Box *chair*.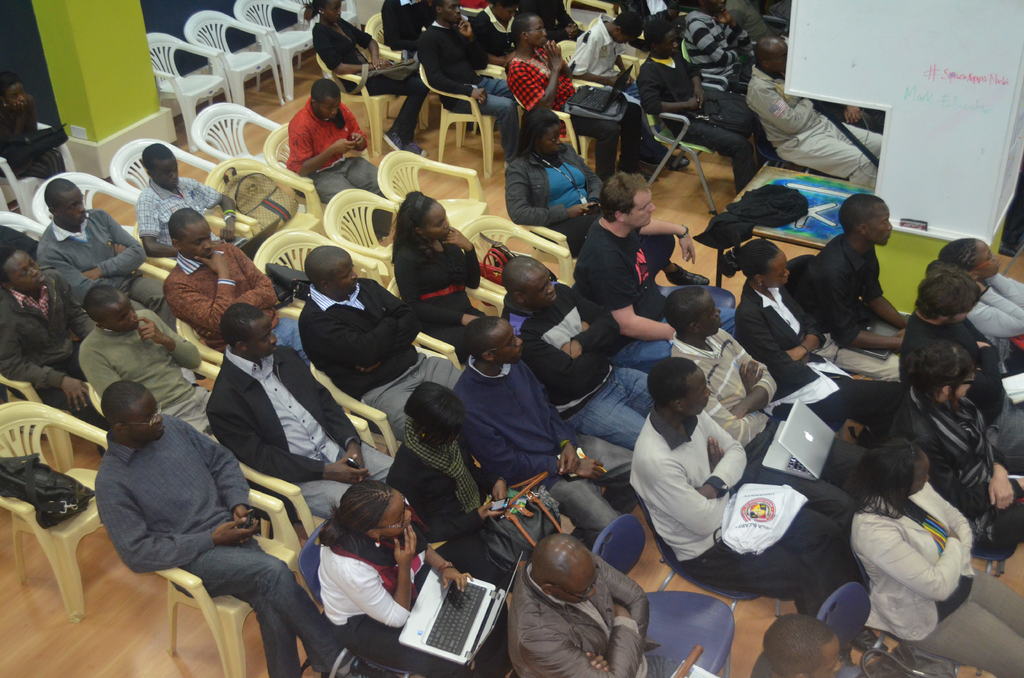
locate(0, 122, 73, 218).
